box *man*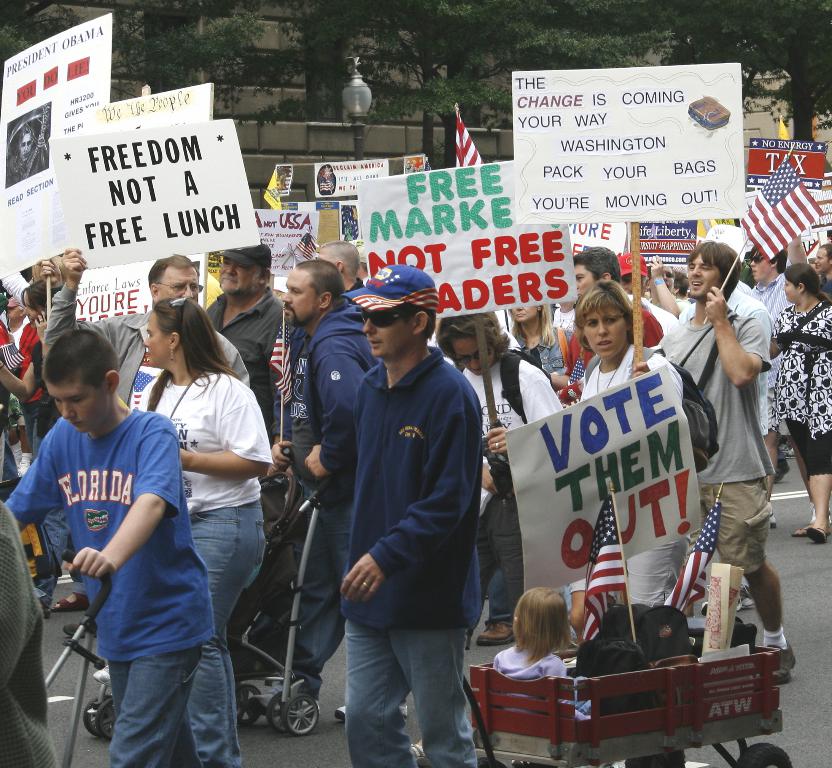
[43, 243, 249, 437]
